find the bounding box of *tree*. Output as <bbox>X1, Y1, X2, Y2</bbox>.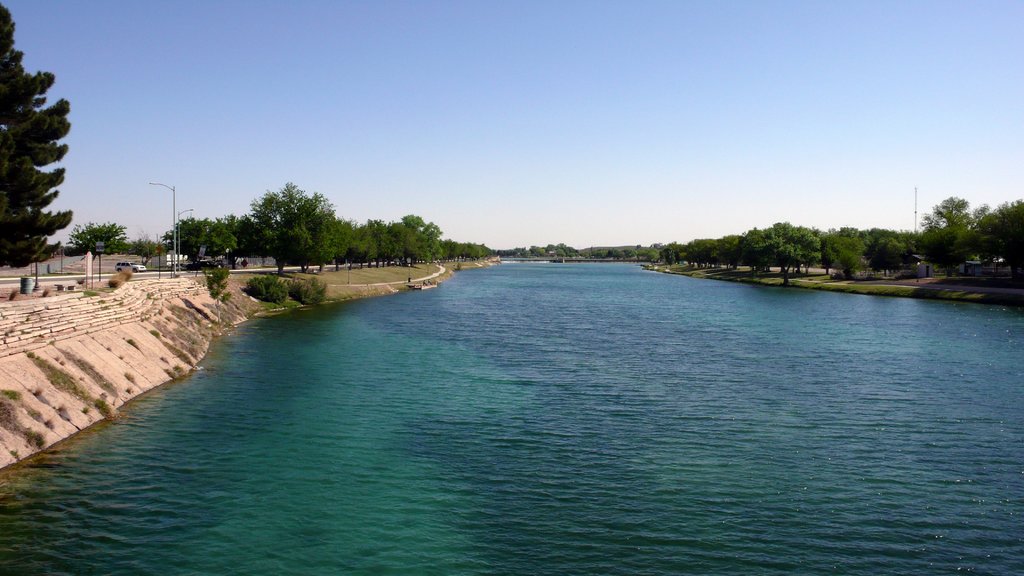
<bbox>350, 225, 380, 275</bbox>.
